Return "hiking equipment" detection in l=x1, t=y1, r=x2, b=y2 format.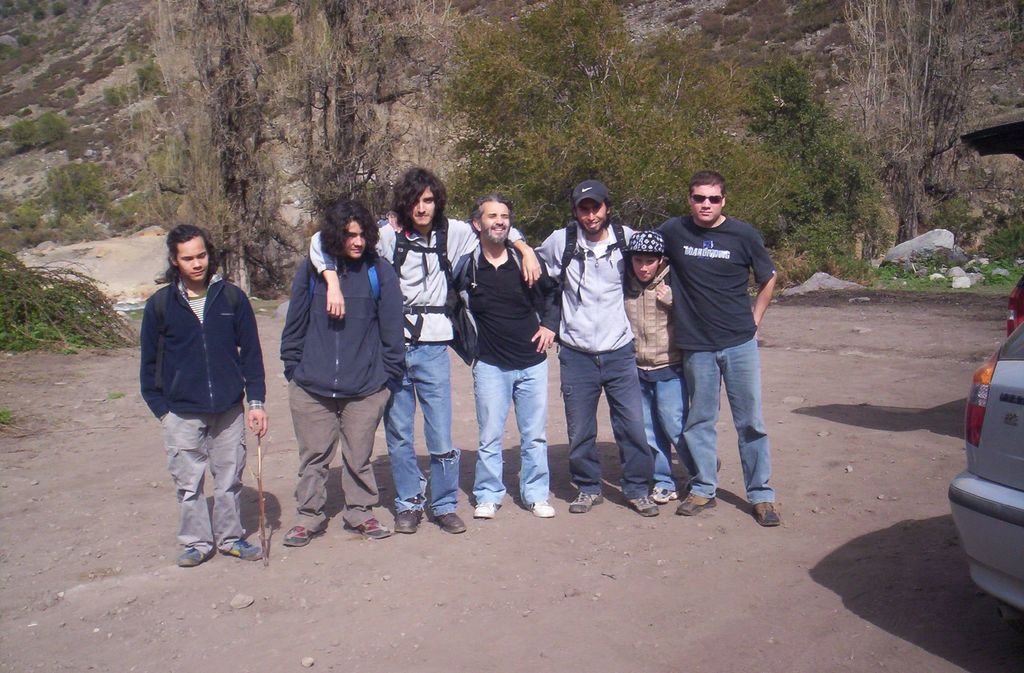
l=169, t=542, r=213, b=569.
